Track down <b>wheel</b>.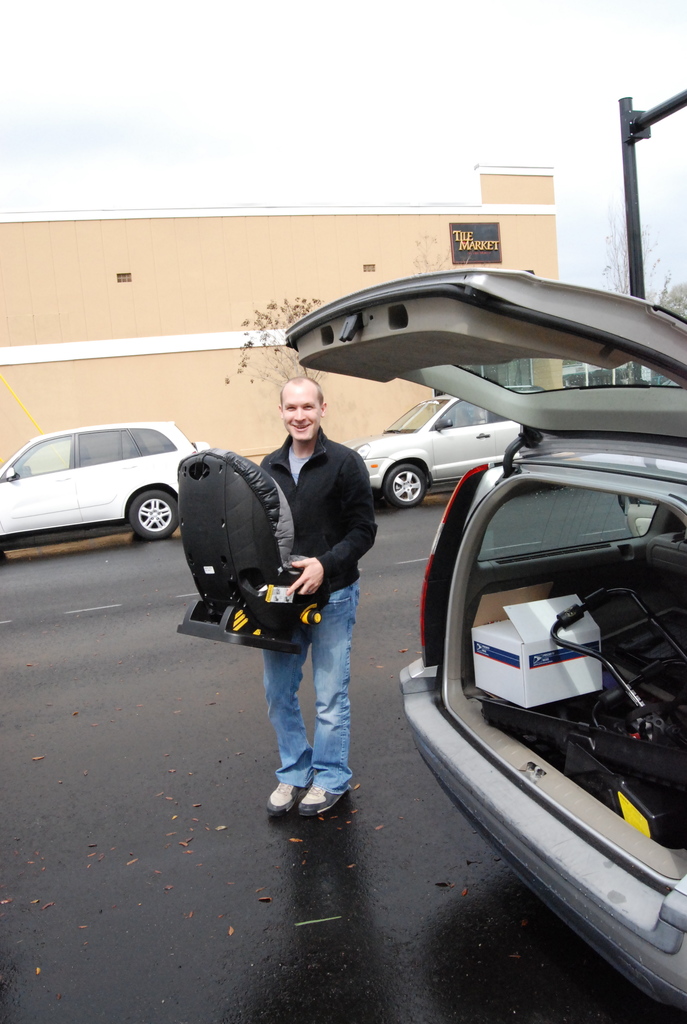
Tracked to l=129, t=485, r=180, b=543.
